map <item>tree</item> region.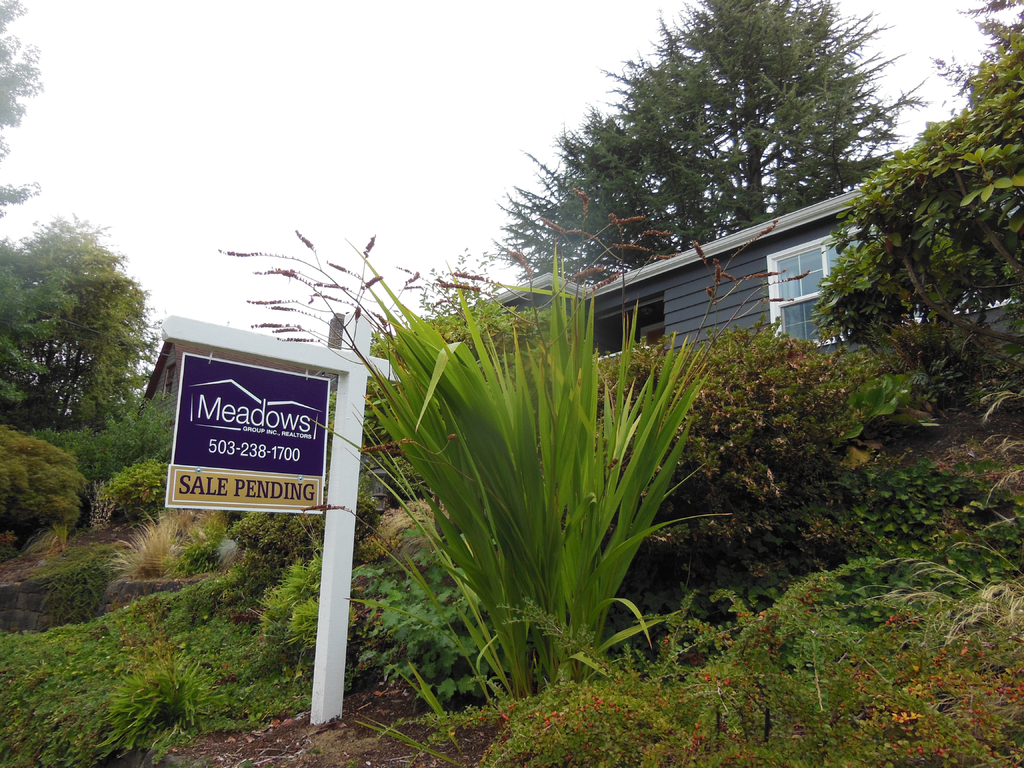
Mapped to <box>531,17,931,292</box>.
